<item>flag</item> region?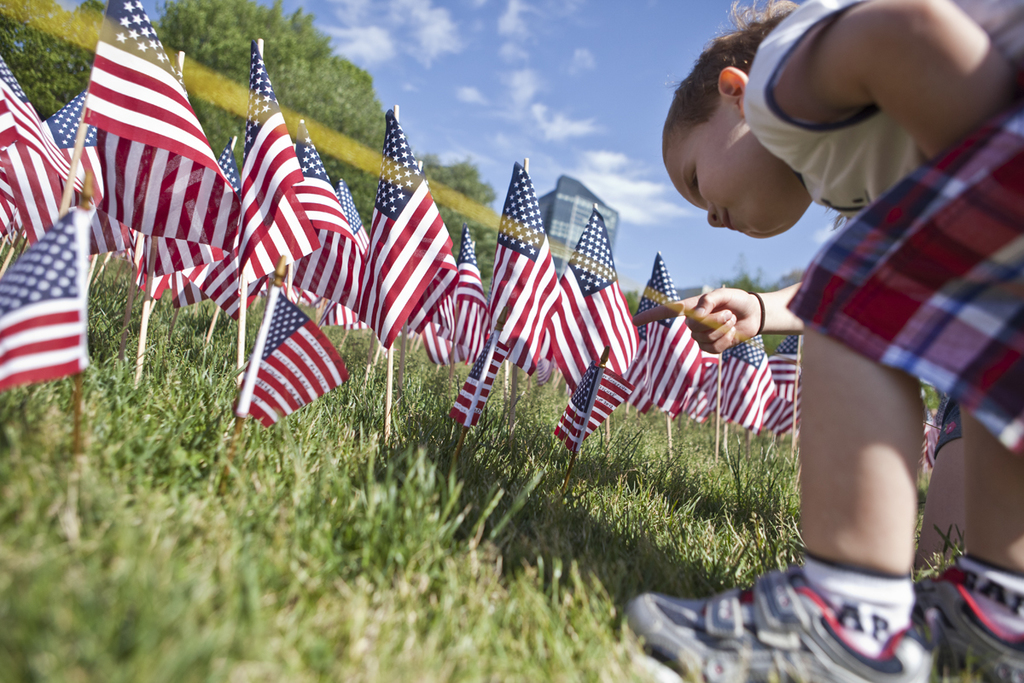
box(76, 0, 238, 254)
